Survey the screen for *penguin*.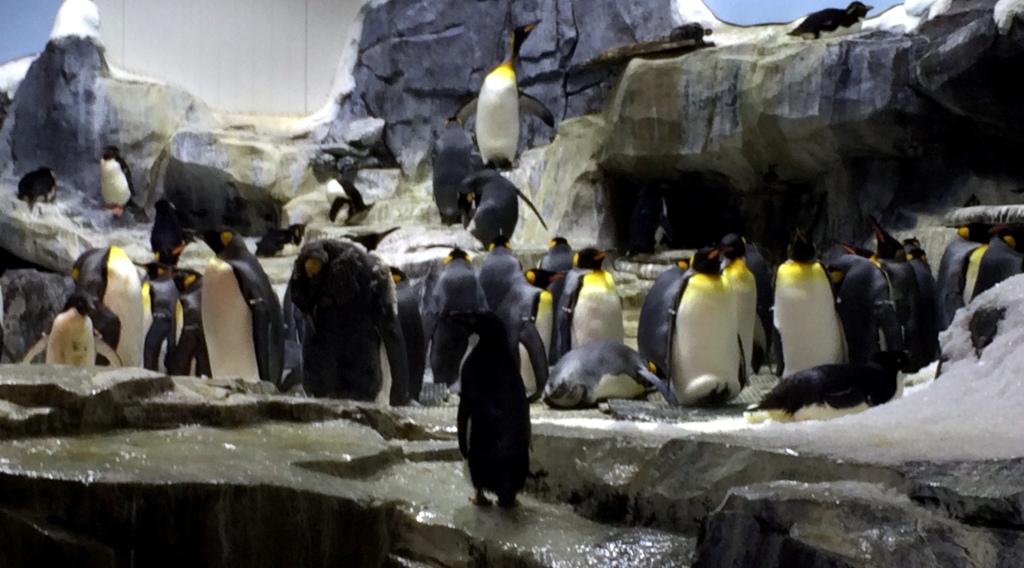
Survey found: BBox(712, 237, 772, 377).
